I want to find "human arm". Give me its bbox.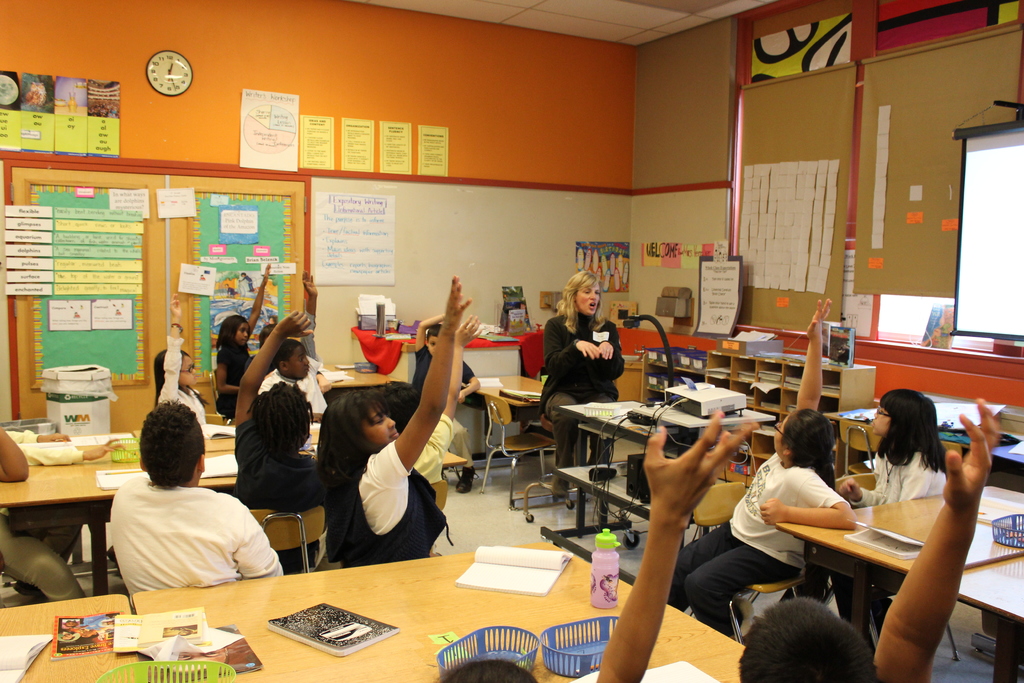
413,308,444,356.
